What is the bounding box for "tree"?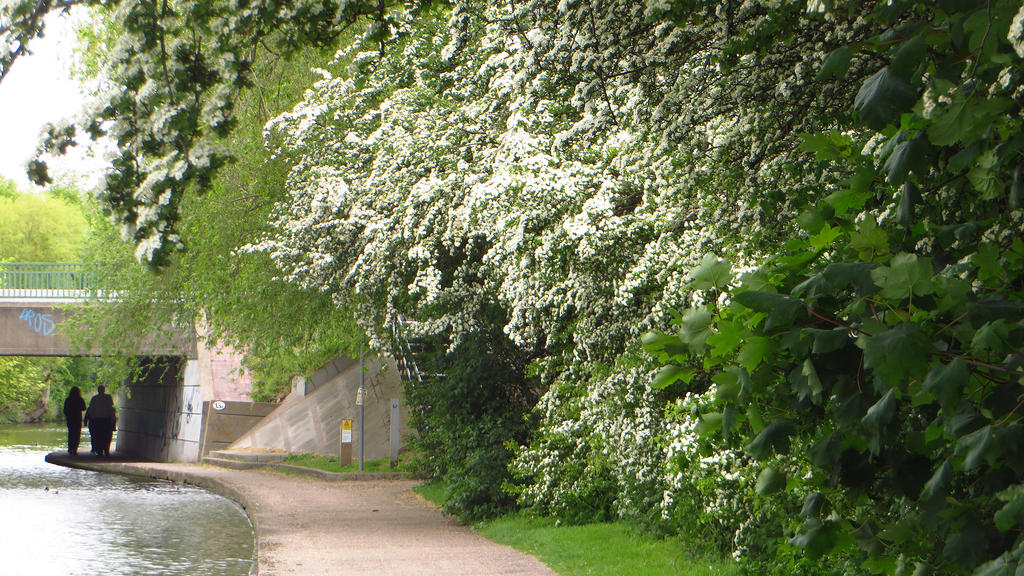
select_region(238, 0, 704, 518).
